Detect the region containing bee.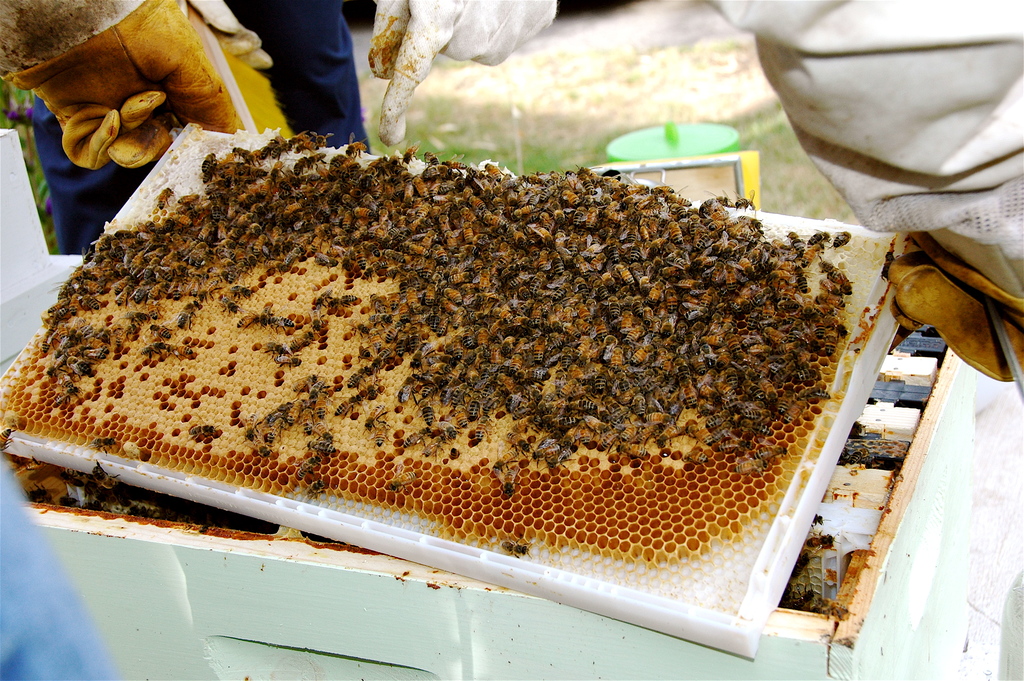
<bbox>385, 319, 405, 341</bbox>.
